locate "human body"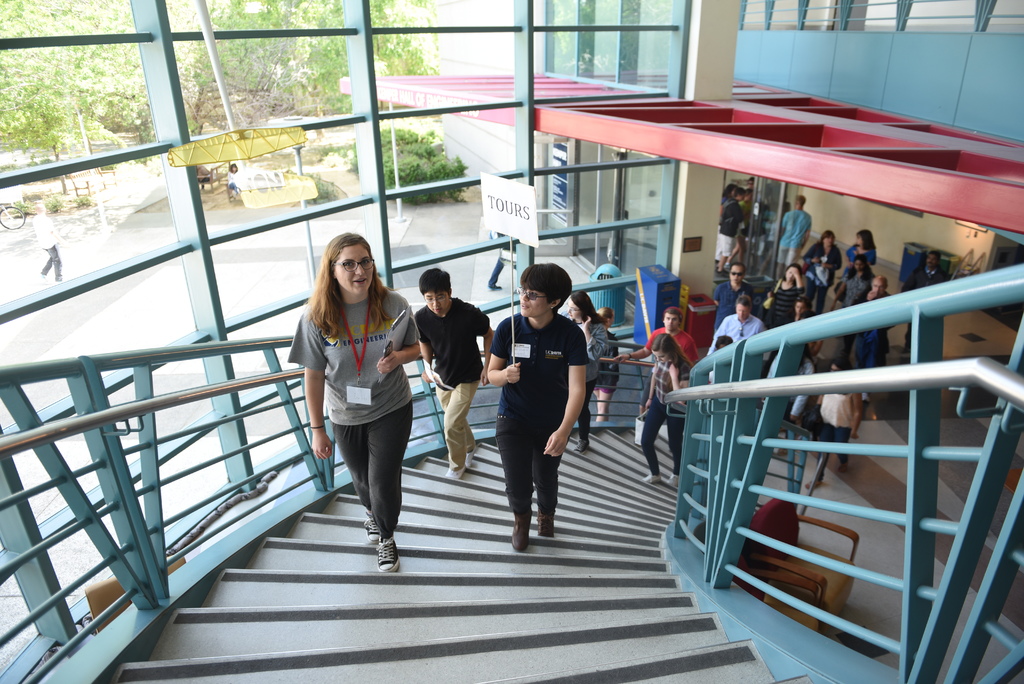
[829, 267, 876, 311]
